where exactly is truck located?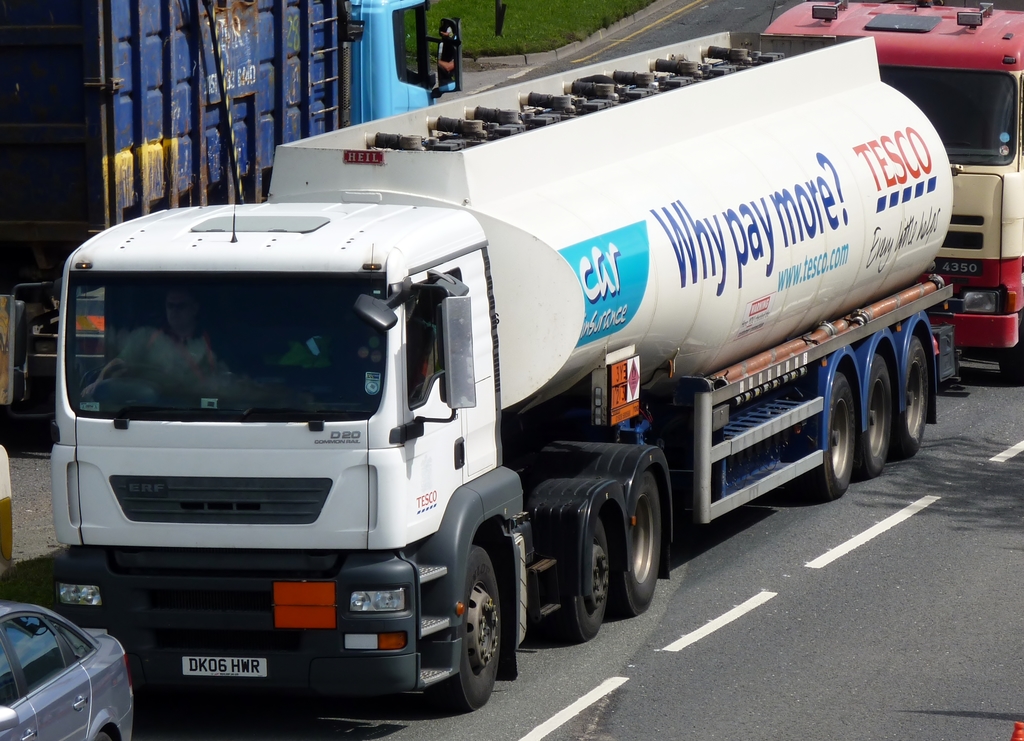
Its bounding box is [756, 0, 1023, 389].
